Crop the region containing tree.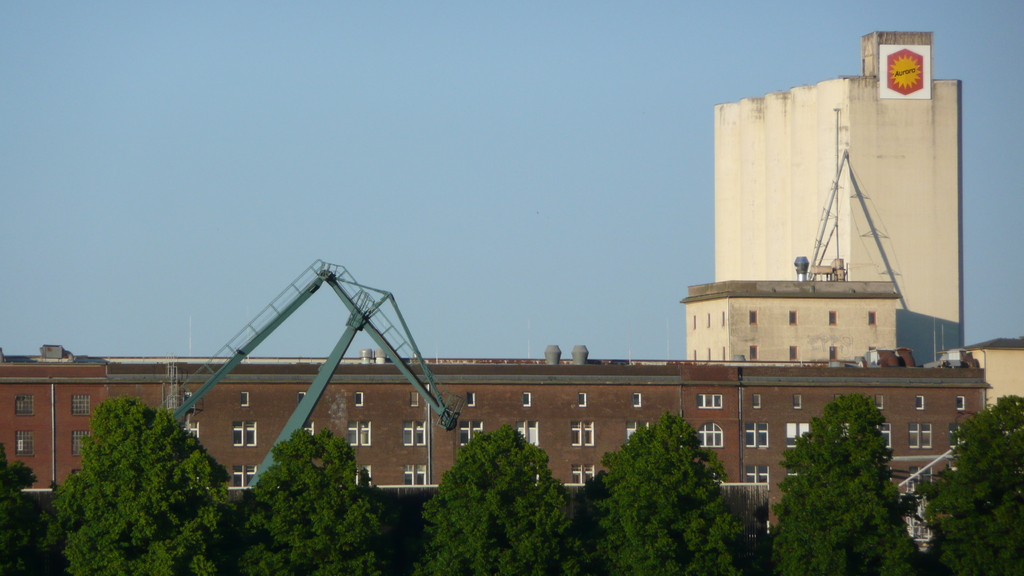
Crop region: [590,407,758,575].
